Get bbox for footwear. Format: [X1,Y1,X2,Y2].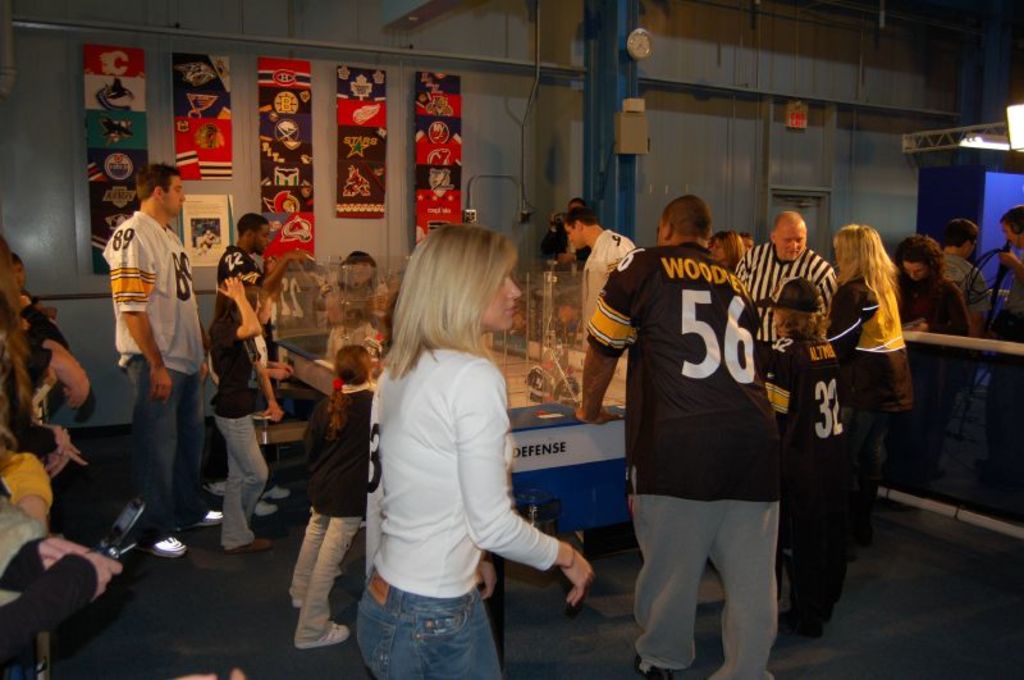
[289,622,358,656].
